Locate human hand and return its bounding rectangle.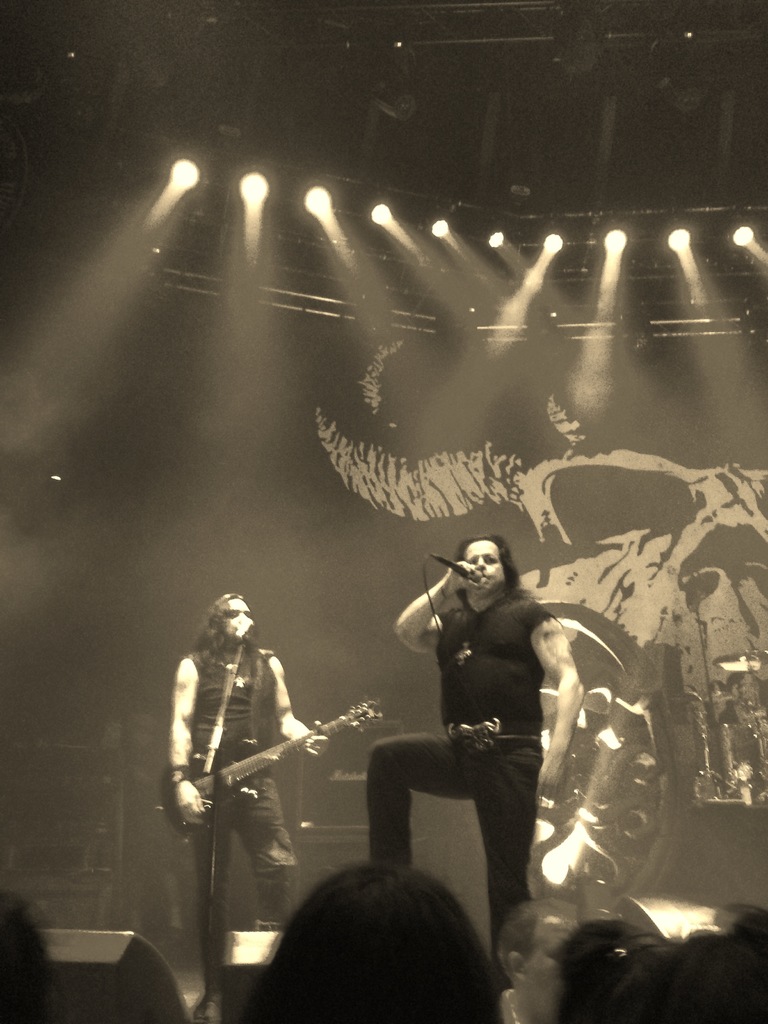
locate(449, 558, 480, 589).
